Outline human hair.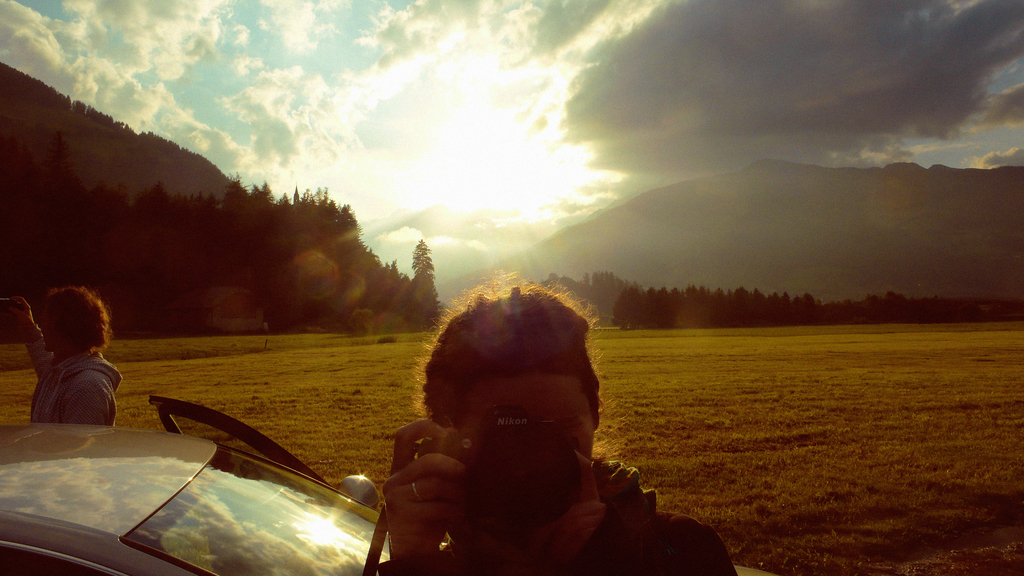
Outline: pyautogui.locateOnScreen(26, 286, 108, 365).
